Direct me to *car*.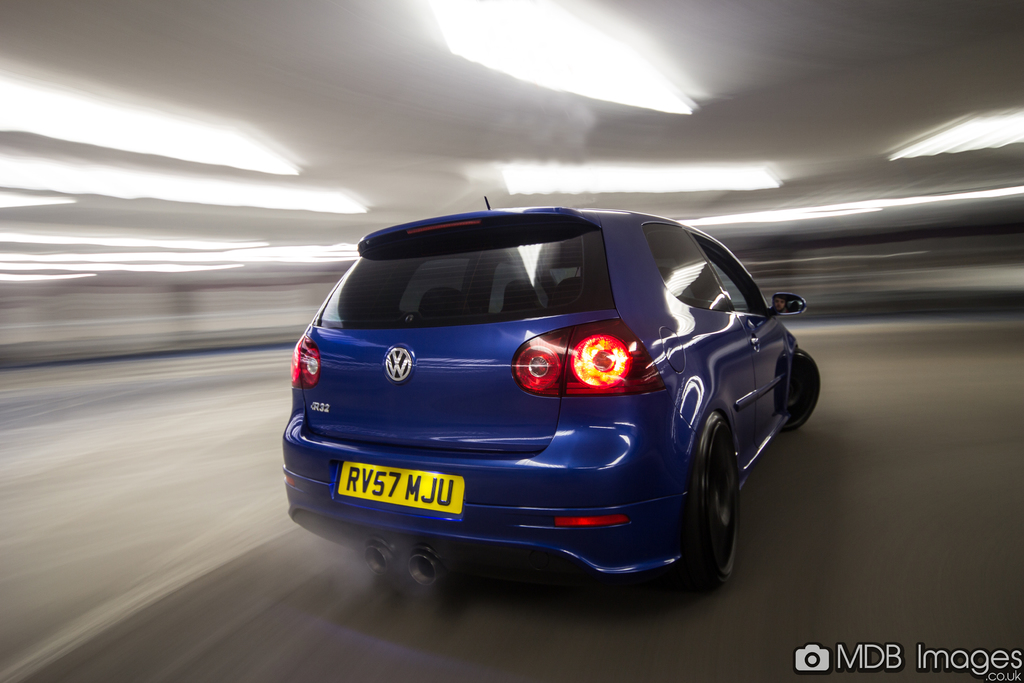
Direction: region(287, 193, 819, 606).
